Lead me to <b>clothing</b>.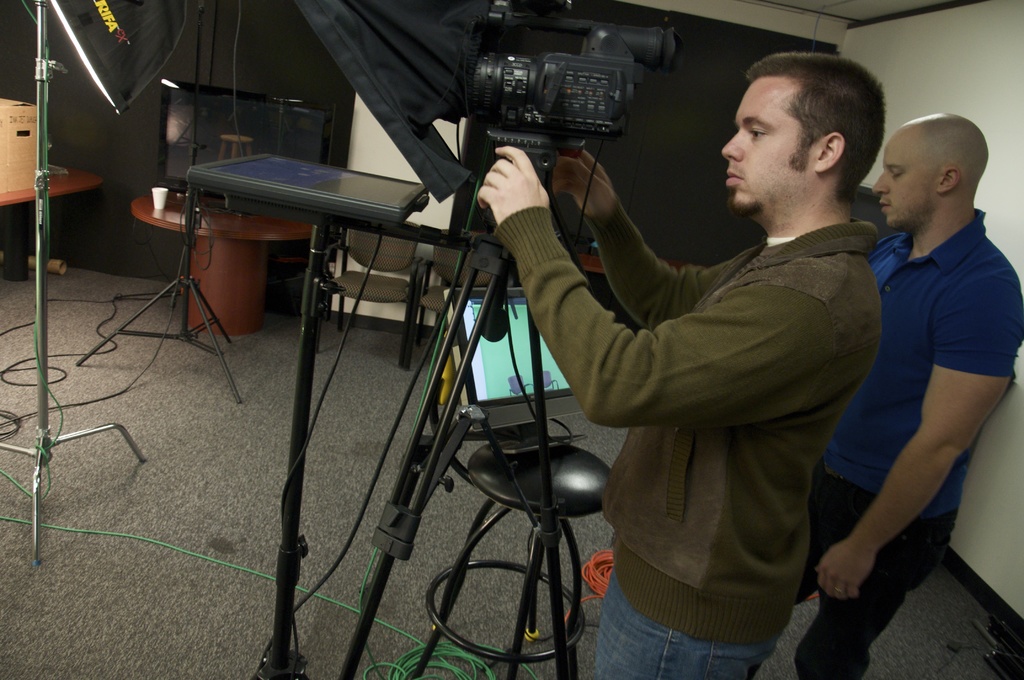
Lead to rect(749, 207, 1023, 679).
